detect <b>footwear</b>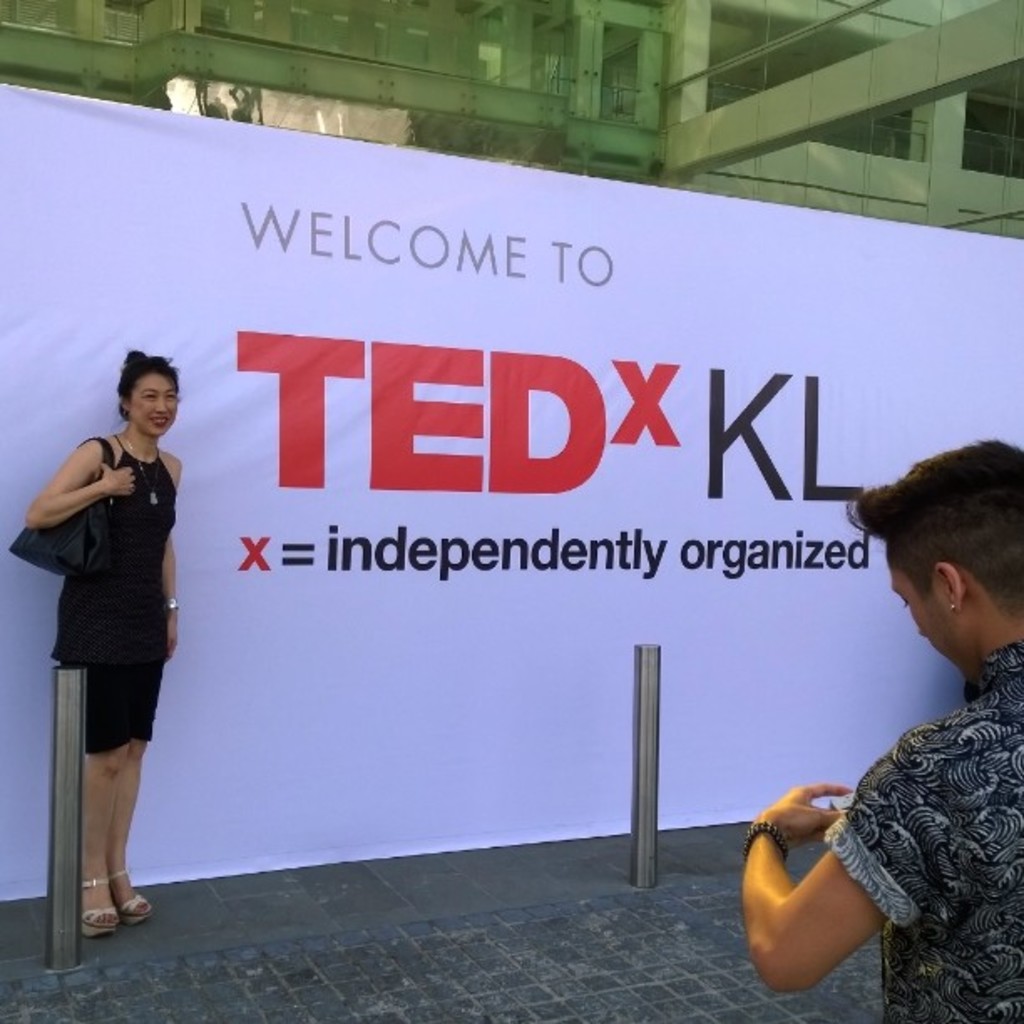
{"x1": 112, "y1": 862, "x2": 149, "y2": 925}
